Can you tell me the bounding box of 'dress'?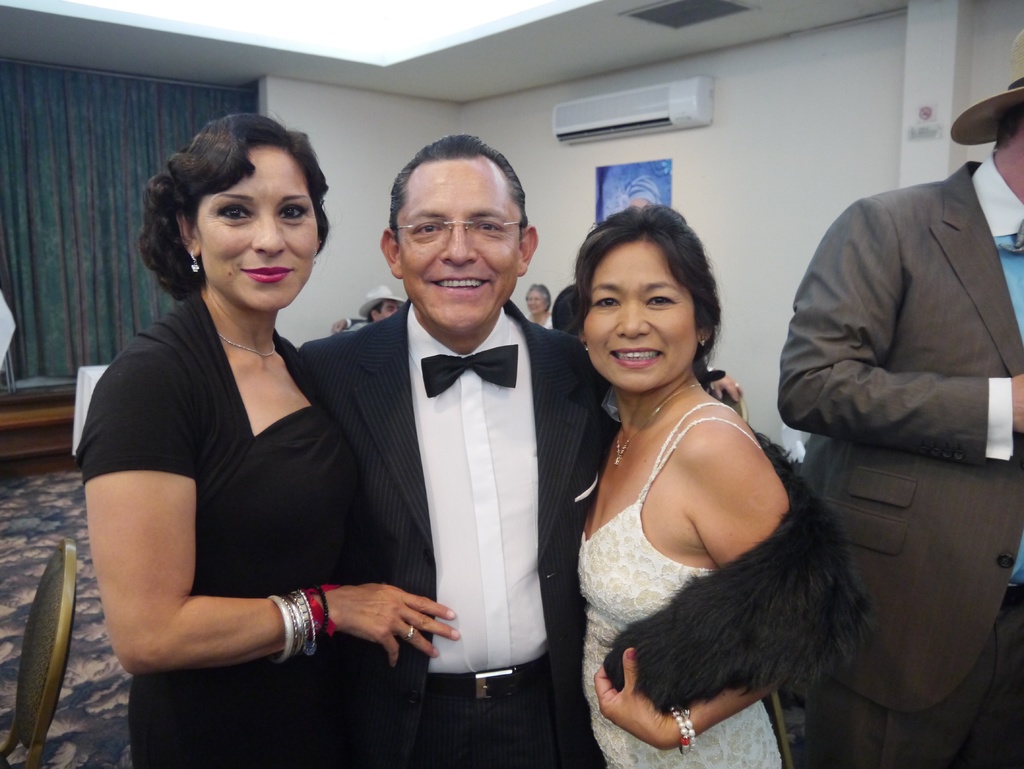
<region>582, 399, 886, 768</region>.
